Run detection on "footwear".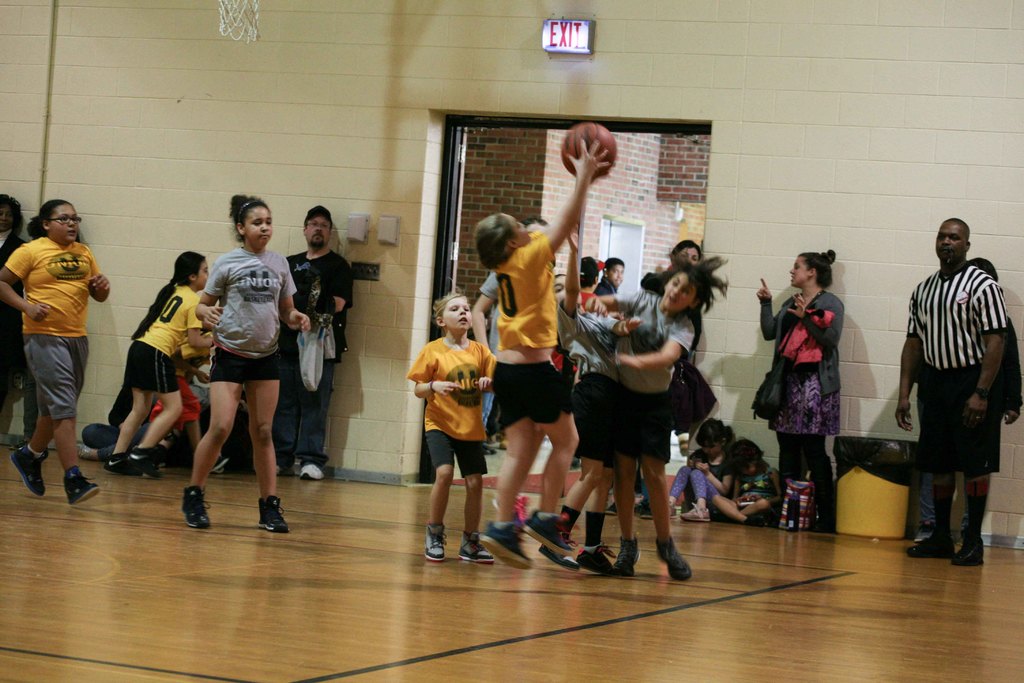
Result: detection(17, 445, 48, 494).
